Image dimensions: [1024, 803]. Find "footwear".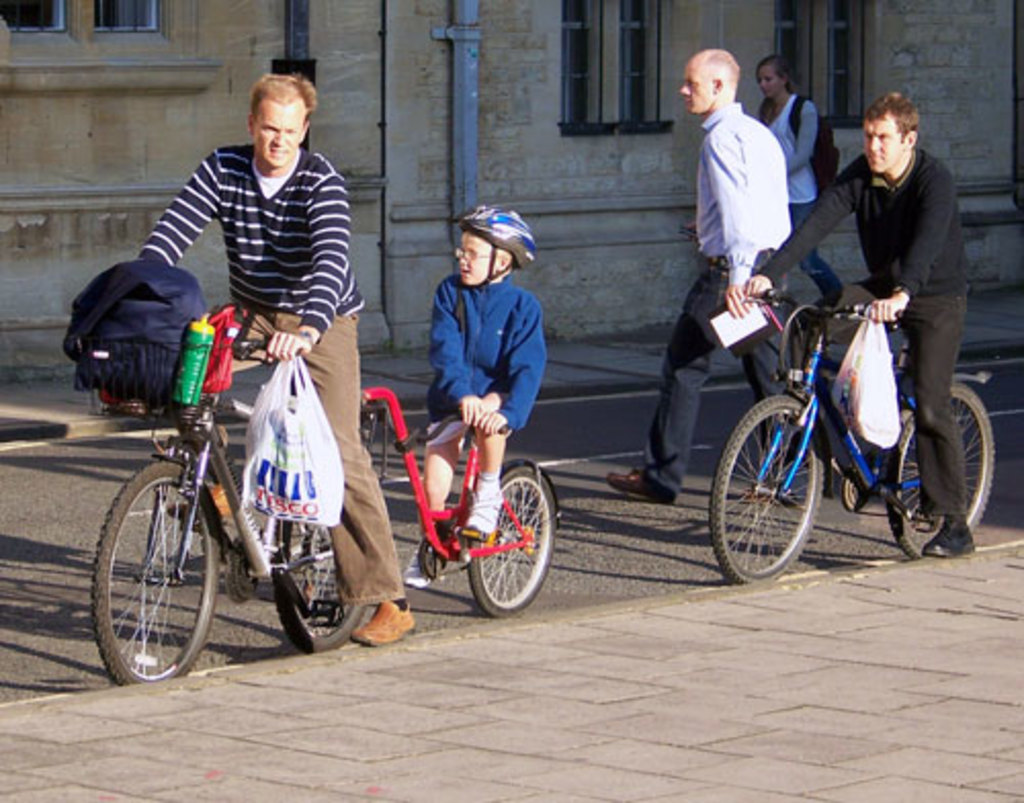
(x1=401, y1=549, x2=436, y2=584).
